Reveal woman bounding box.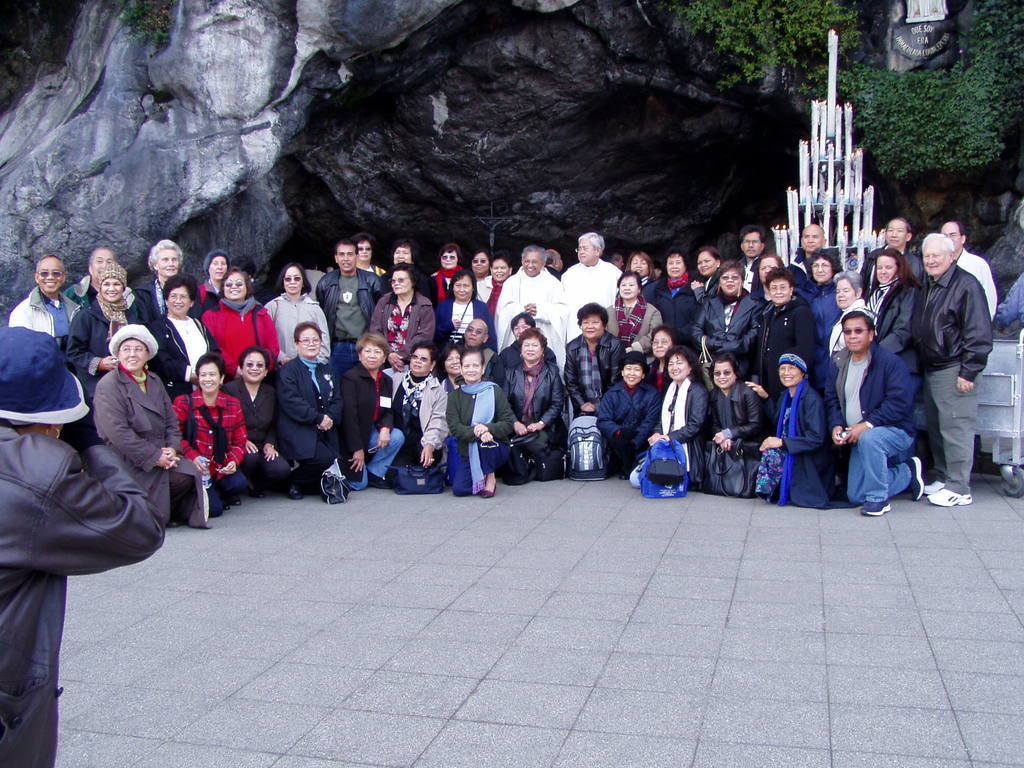
Revealed: [left=166, top=350, right=252, bottom=516].
